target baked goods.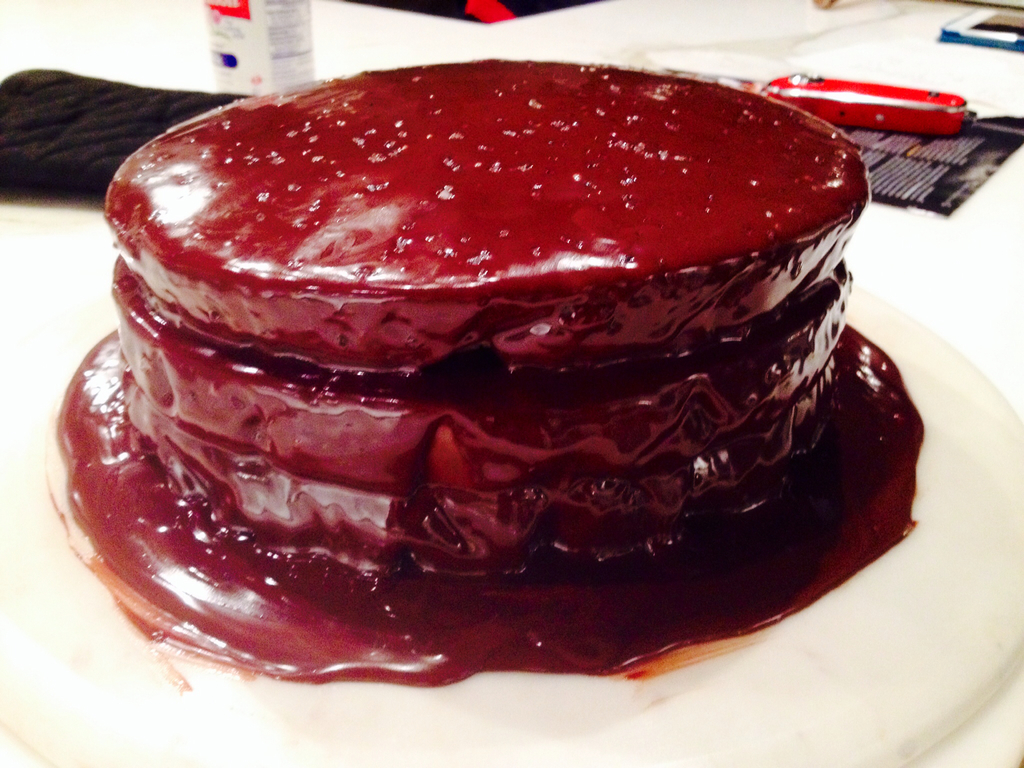
Target region: x1=55 y1=58 x2=900 y2=635.
